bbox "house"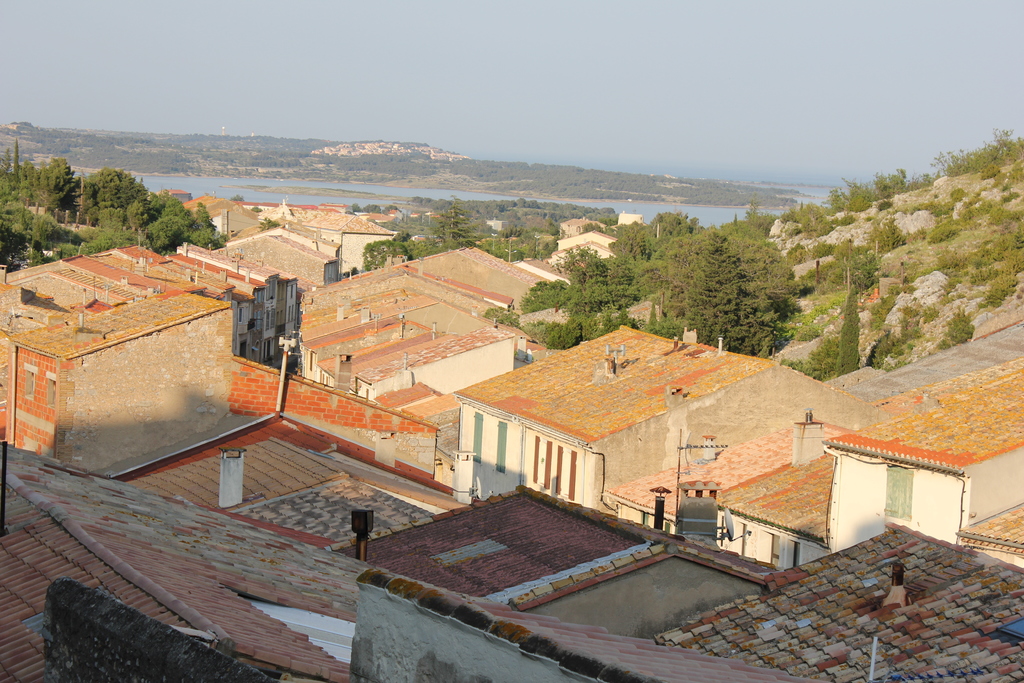
x1=178, y1=187, x2=289, y2=252
